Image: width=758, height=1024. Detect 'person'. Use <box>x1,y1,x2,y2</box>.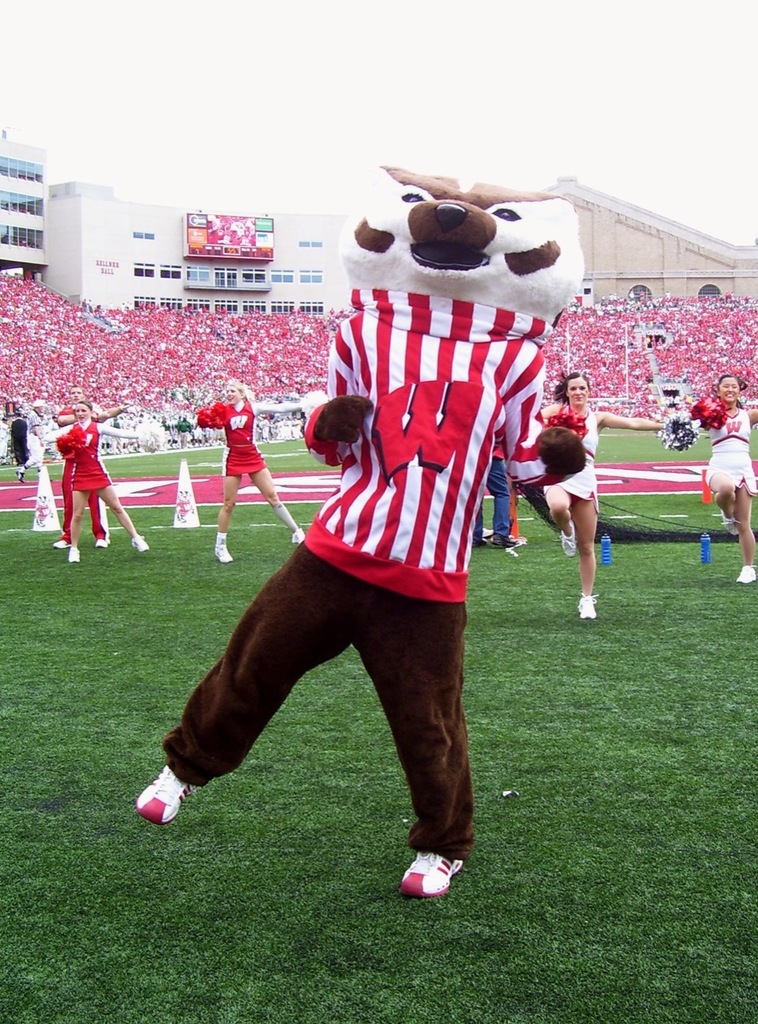
<box>42,399,119,570</box>.
